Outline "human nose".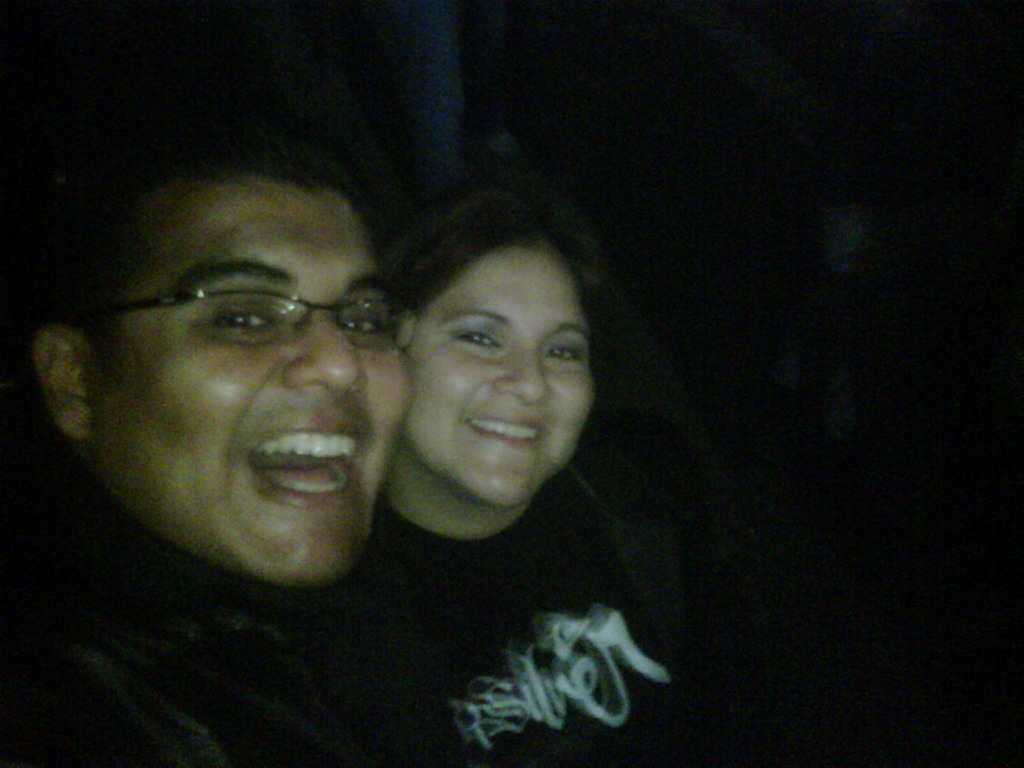
Outline: (left=492, top=343, right=547, bottom=401).
